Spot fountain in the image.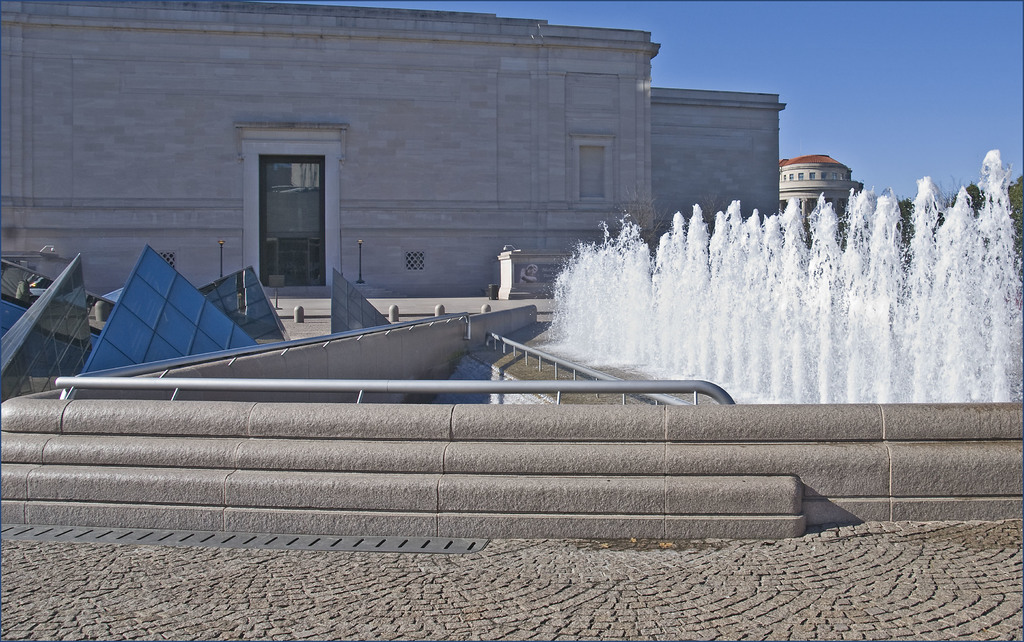
fountain found at pyautogui.locateOnScreen(431, 176, 1023, 427).
